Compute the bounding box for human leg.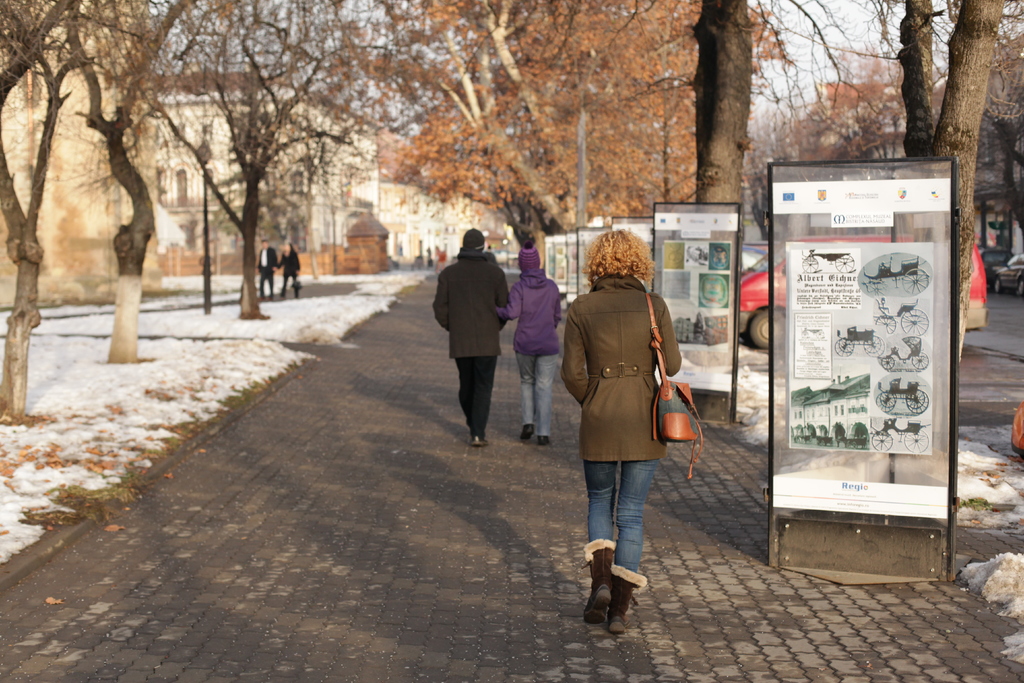
box=[519, 359, 557, 440].
